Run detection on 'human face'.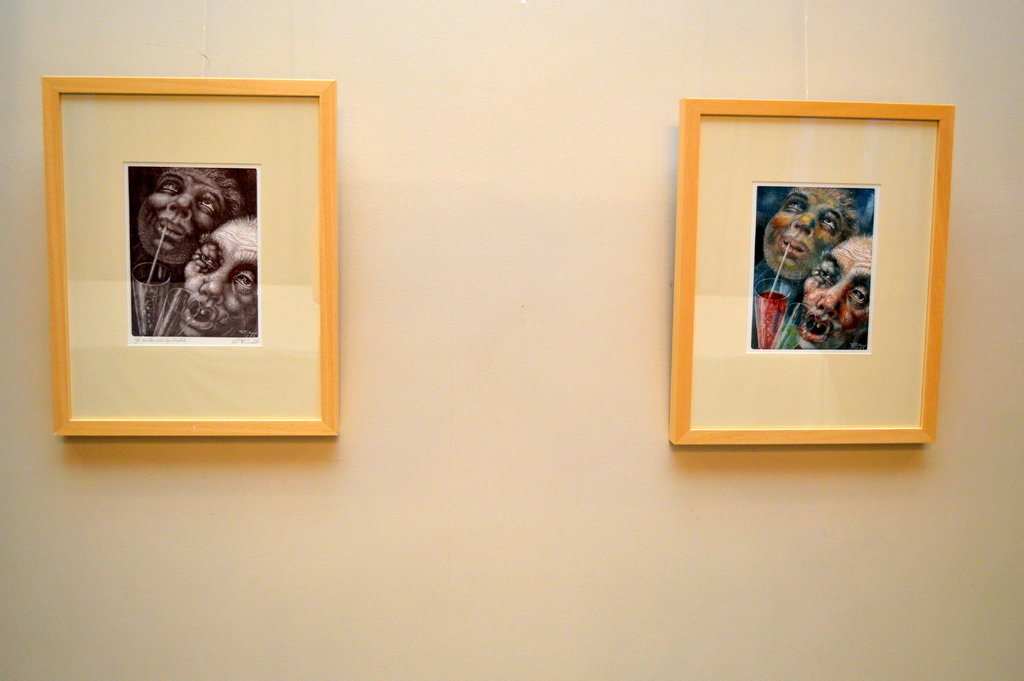
Result: {"left": 185, "top": 225, "right": 259, "bottom": 338}.
